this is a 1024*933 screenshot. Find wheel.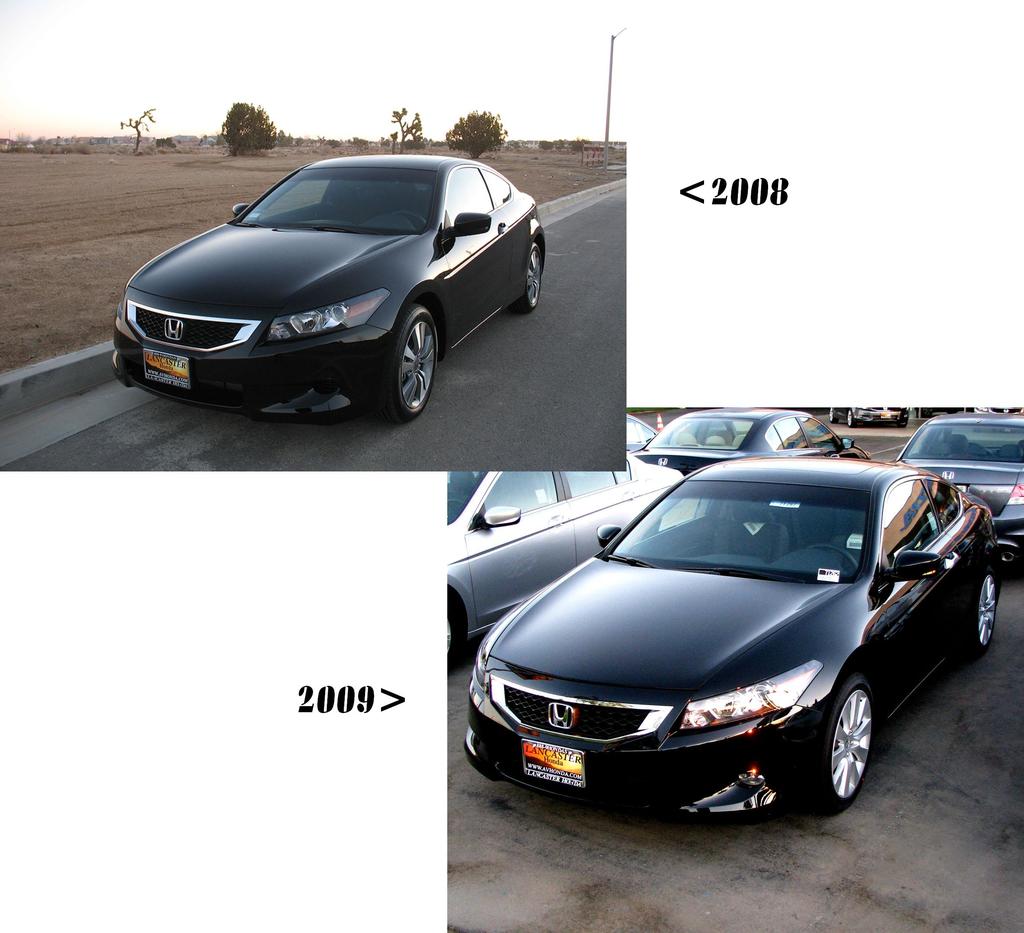
Bounding box: {"x1": 824, "y1": 681, "x2": 911, "y2": 815}.
